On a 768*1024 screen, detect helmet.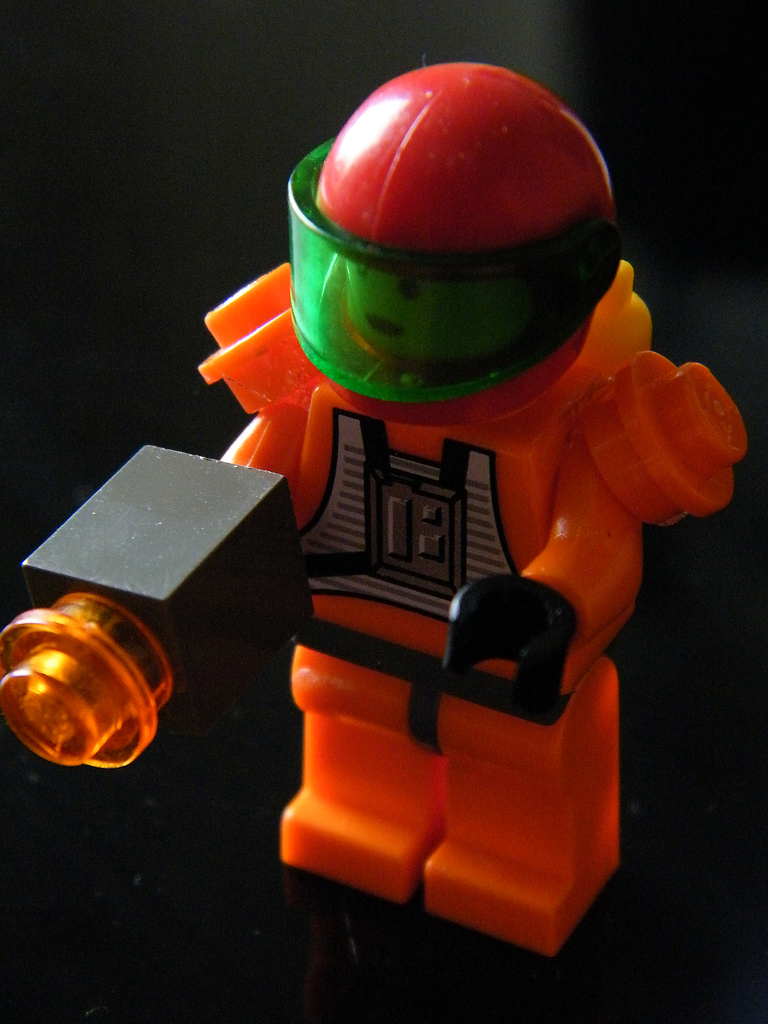
275 67 628 431.
